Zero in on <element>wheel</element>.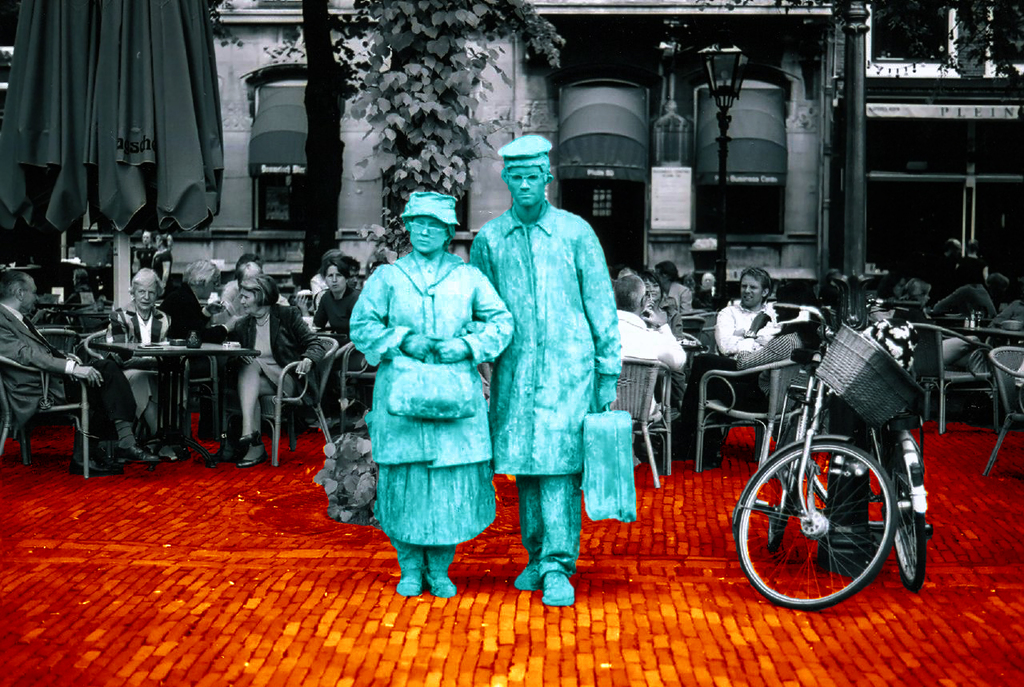
Zeroed in: pyautogui.locateOnScreen(766, 401, 804, 551).
